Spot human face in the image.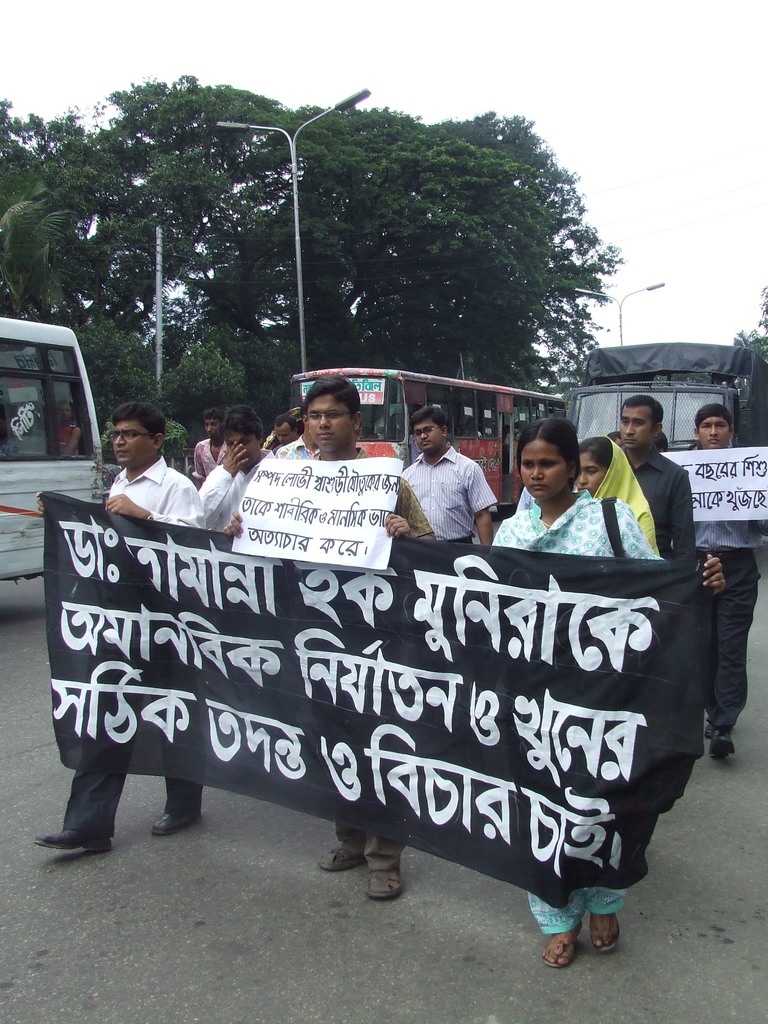
human face found at region(276, 424, 291, 442).
